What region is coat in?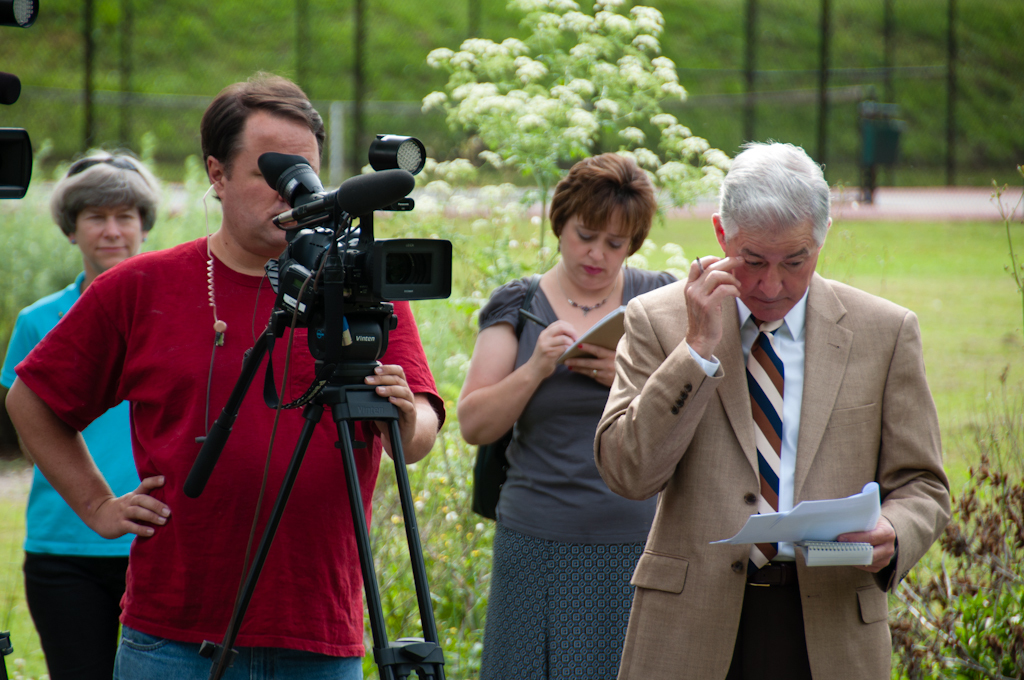
600 230 966 619.
